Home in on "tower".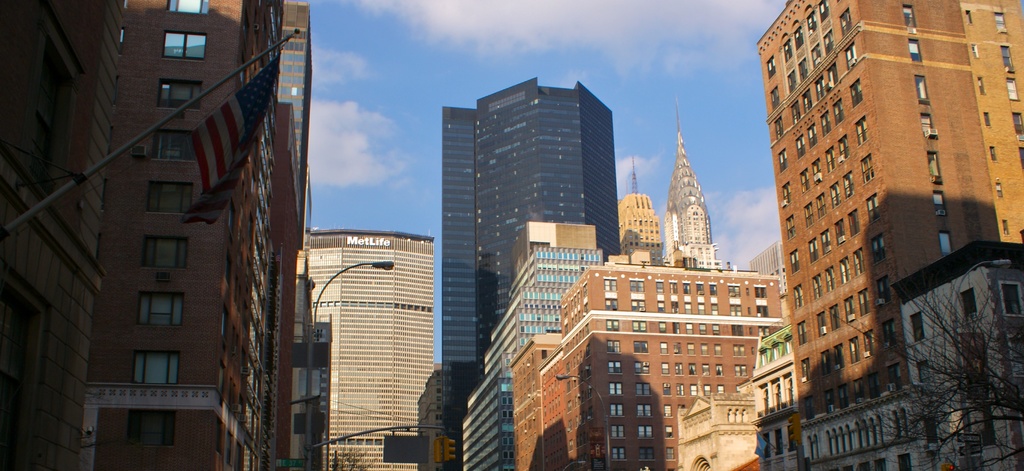
Homed in at [442, 72, 620, 384].
